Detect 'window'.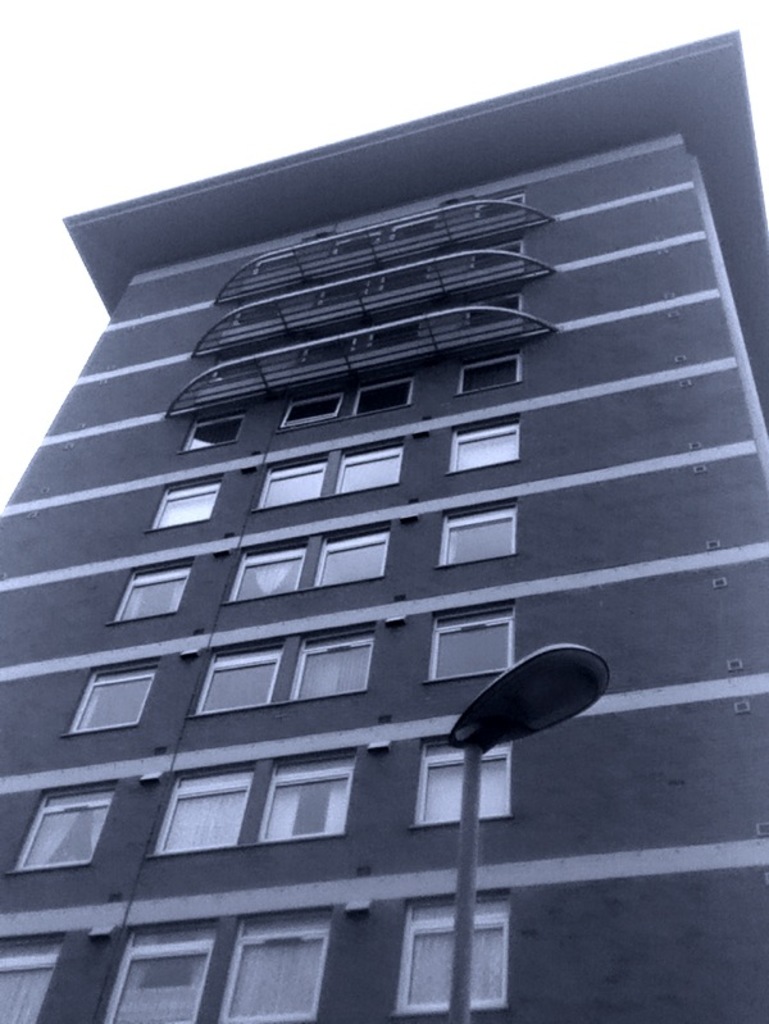
Detected at <region>460, 355, 523, 399</region>.
